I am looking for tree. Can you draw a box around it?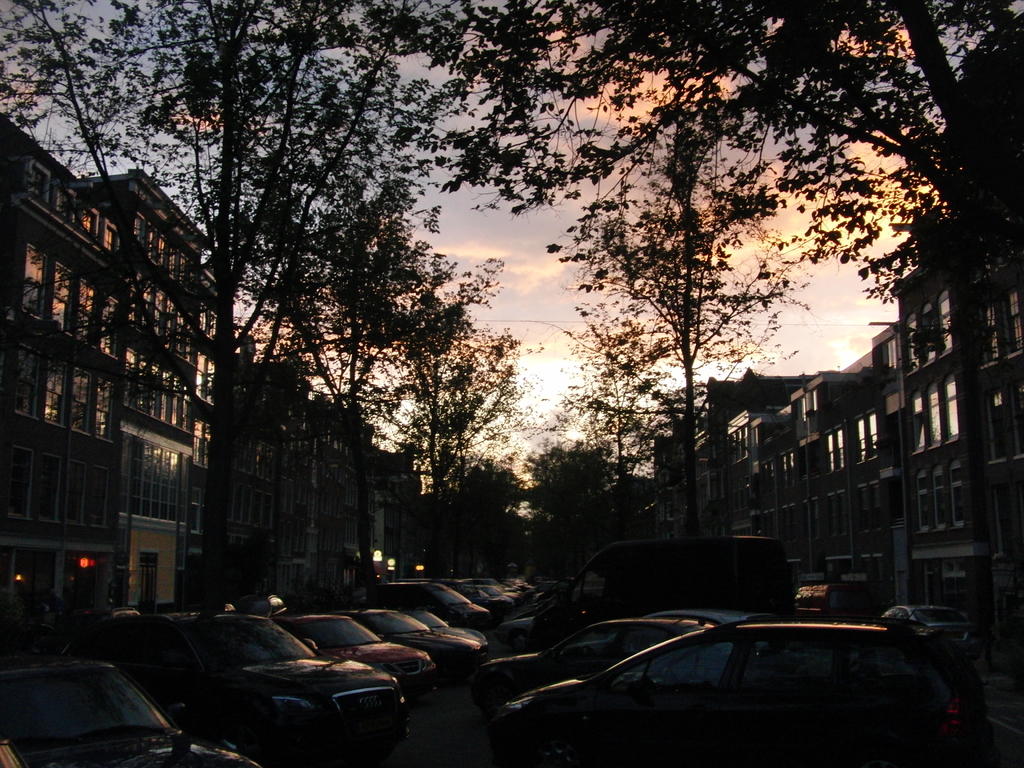
Sure, the bounding box is (left=375, top=254, right=545, bottom=570).
